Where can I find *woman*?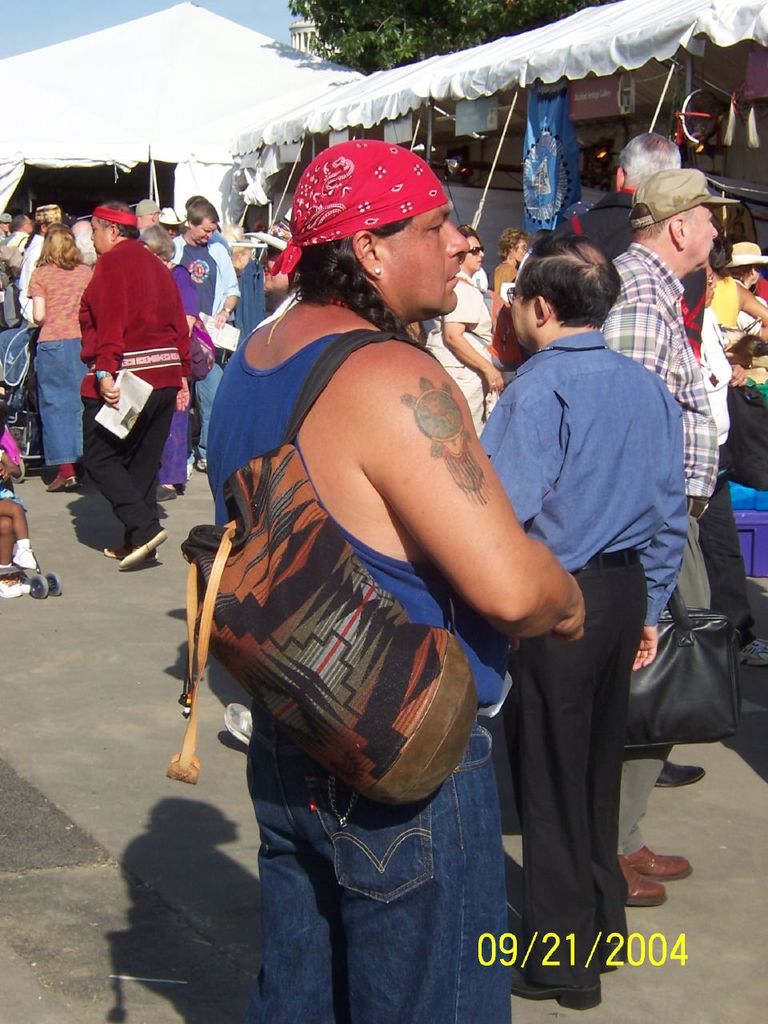
You can find it at box(135, 222, 201, 502).
